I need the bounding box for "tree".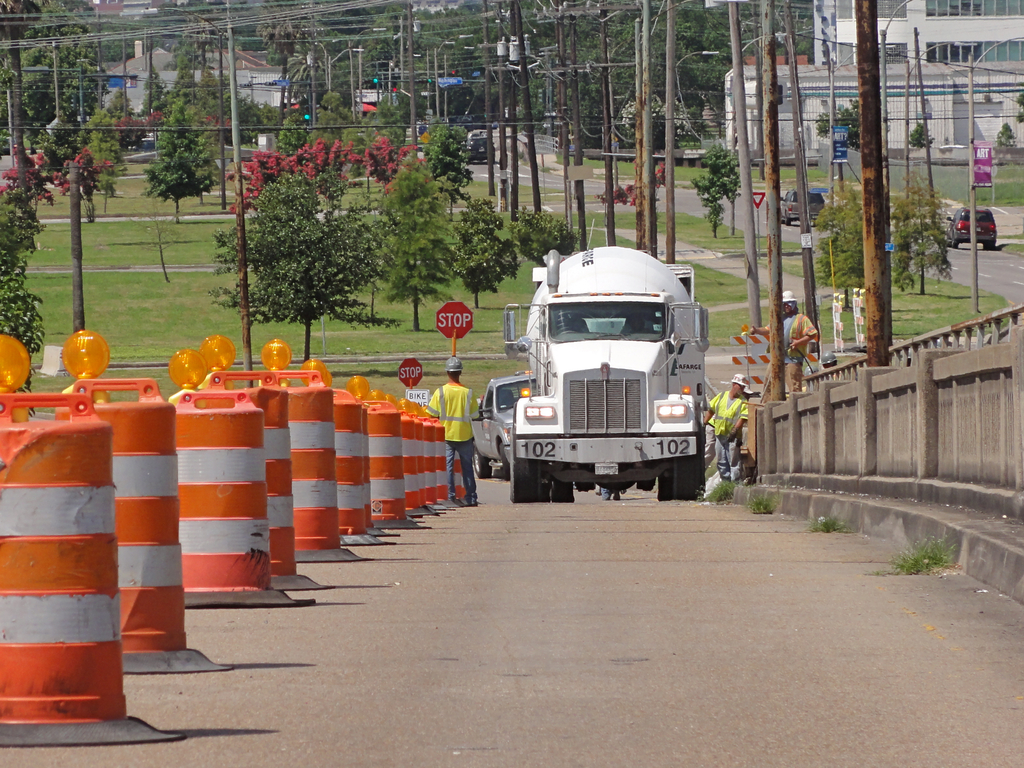
Here it is: x1=701, y1=142, x2=743, y2=237.
